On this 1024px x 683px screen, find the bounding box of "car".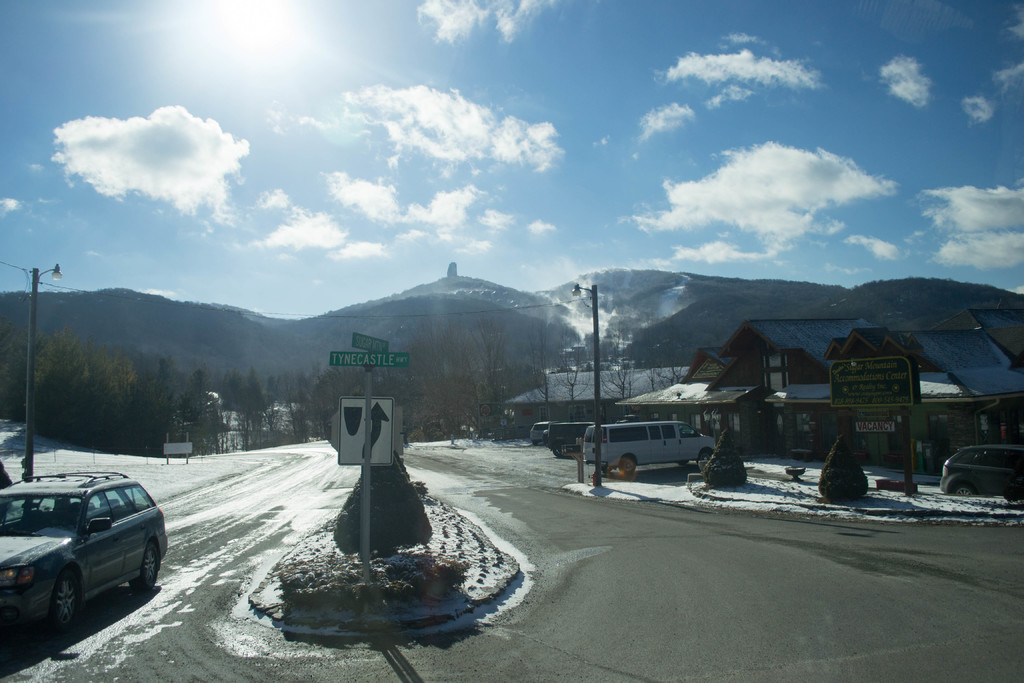
Bounding box: 529,418,557,442.
